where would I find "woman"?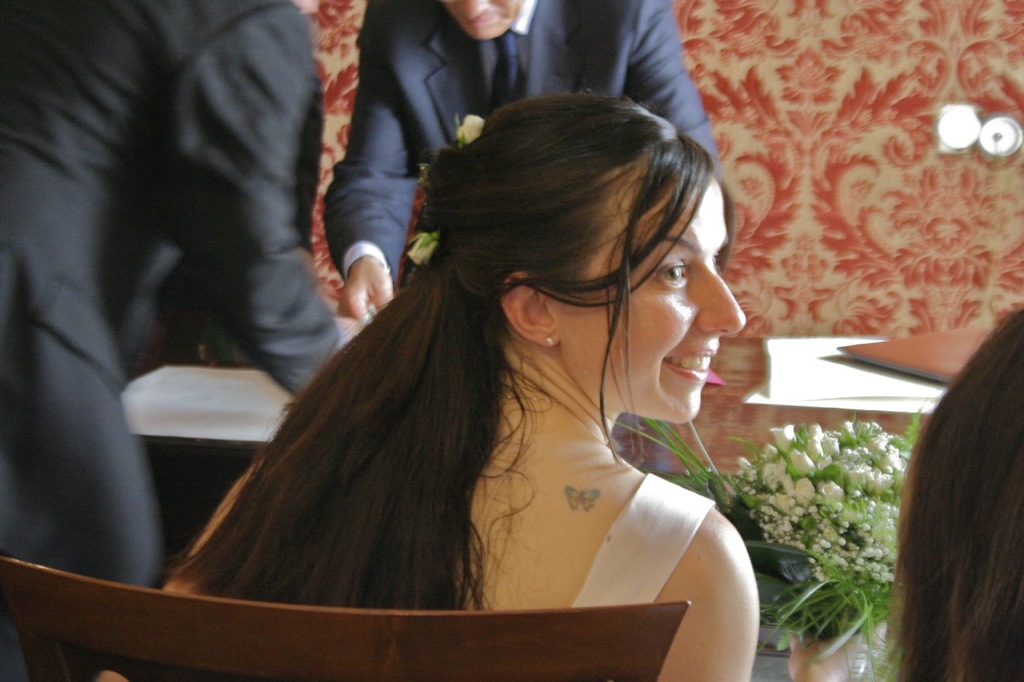
At {"x1": 141, "y1": 81, "x2": 830, "y2": 675}.
